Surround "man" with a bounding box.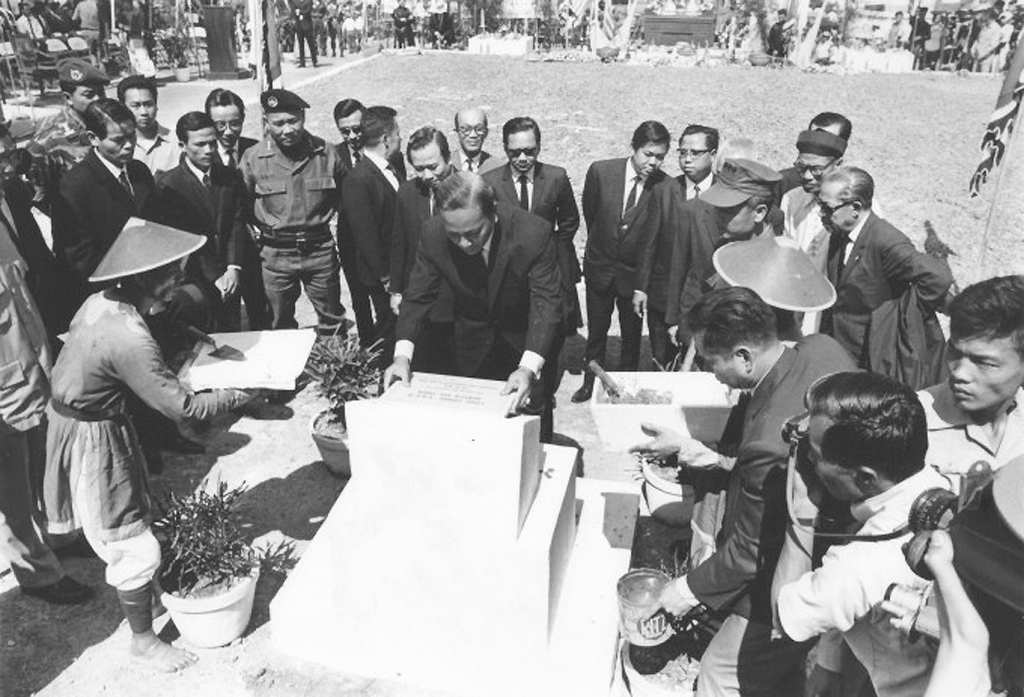
bbox=[118, 83, 187, 236].
